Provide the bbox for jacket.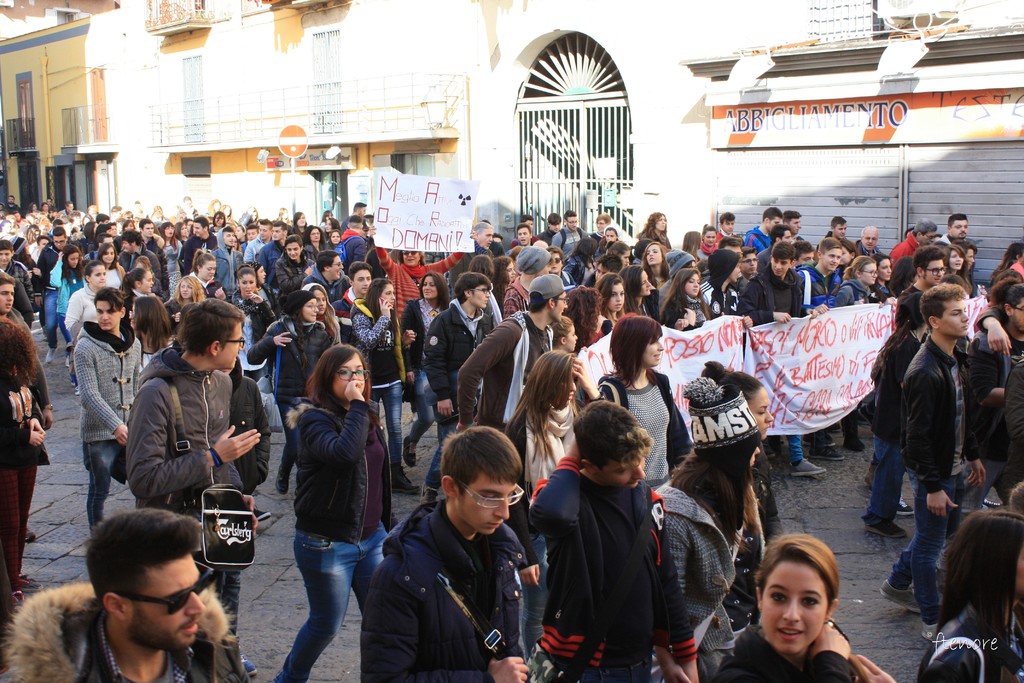
230,375,274,492.
